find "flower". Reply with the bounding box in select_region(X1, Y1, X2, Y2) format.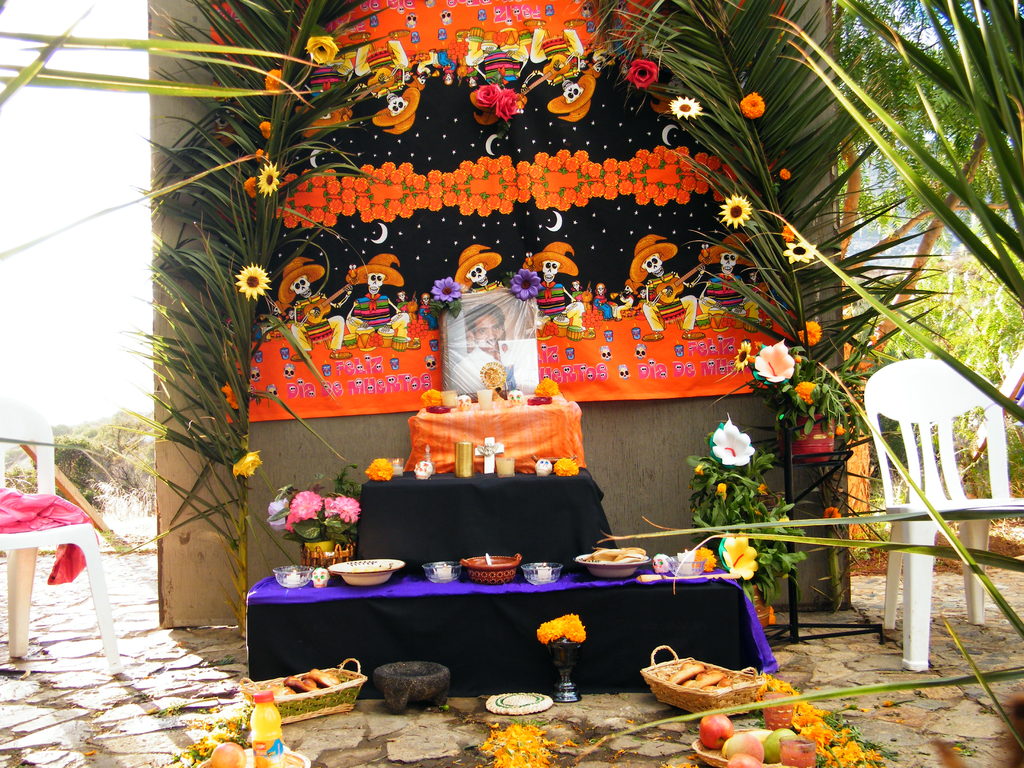
select_region(669, 94, 705, 122).
